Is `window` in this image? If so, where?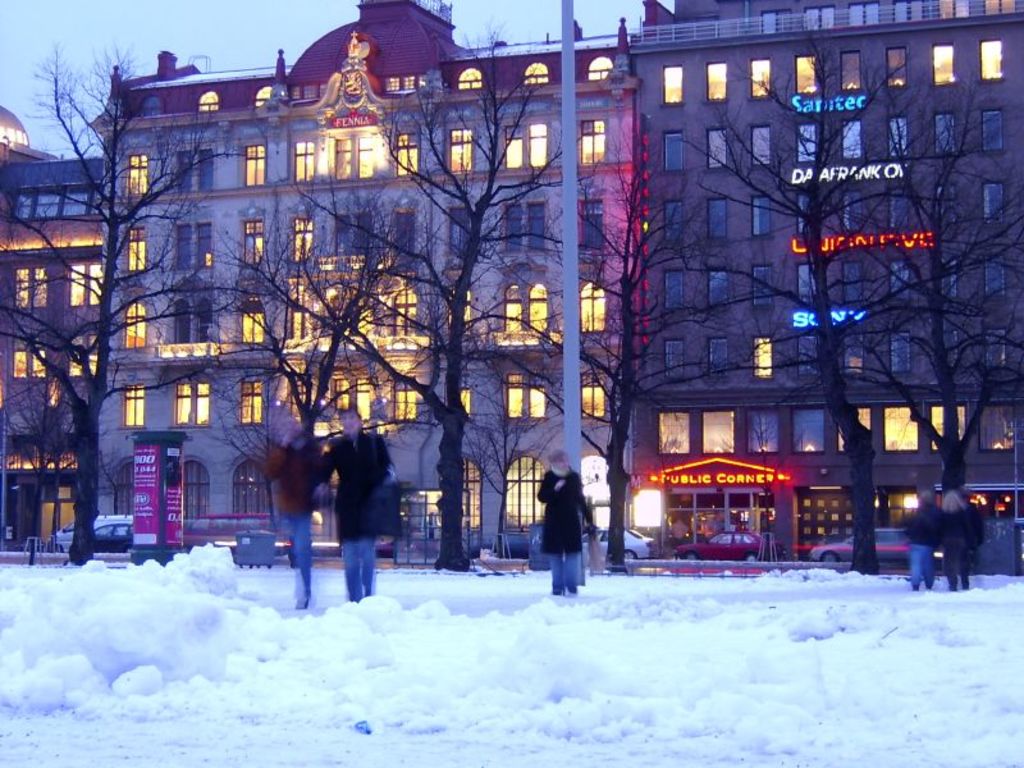
Yes, at bbox=(178, 380, 196, 428).
